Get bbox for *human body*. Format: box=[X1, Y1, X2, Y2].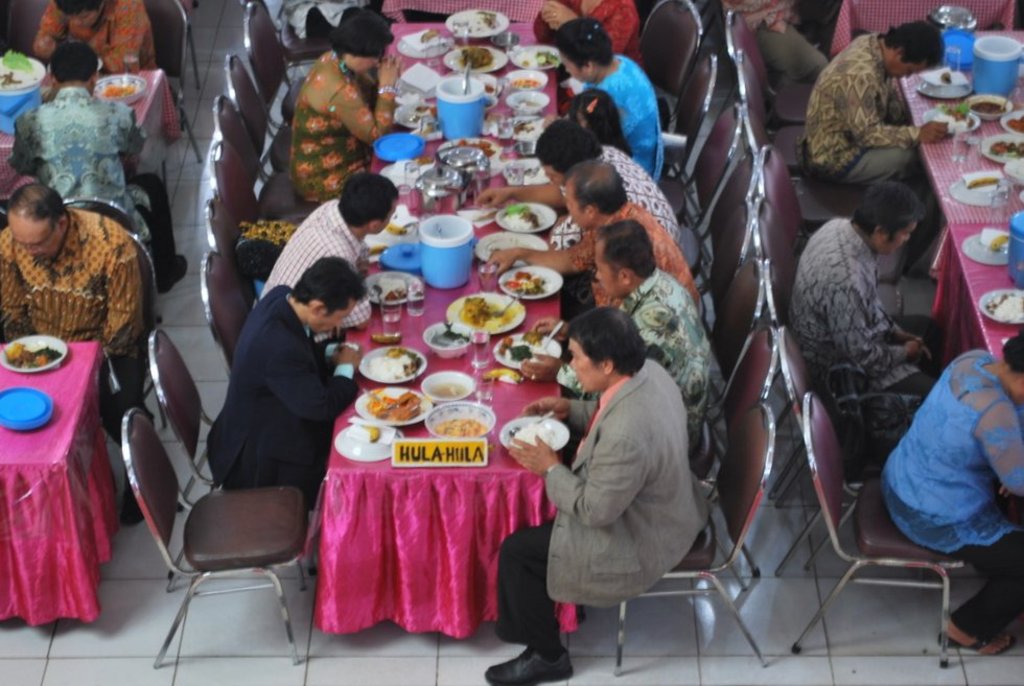
box=[794, 22, 948, 221].
